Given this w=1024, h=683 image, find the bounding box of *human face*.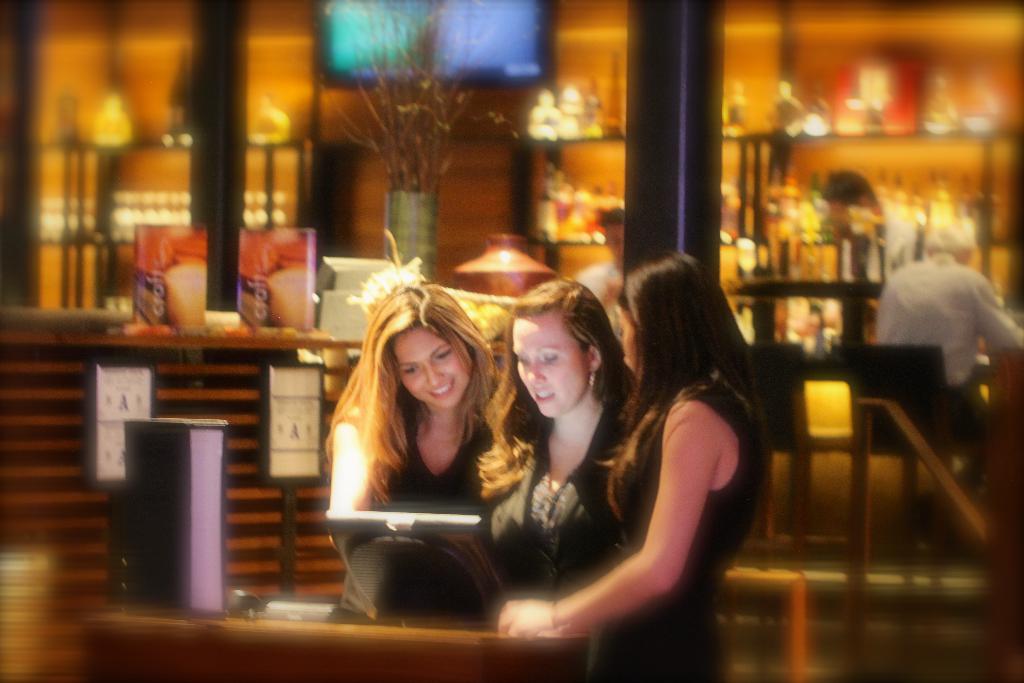
Rect(617, 309, 637, 375).
